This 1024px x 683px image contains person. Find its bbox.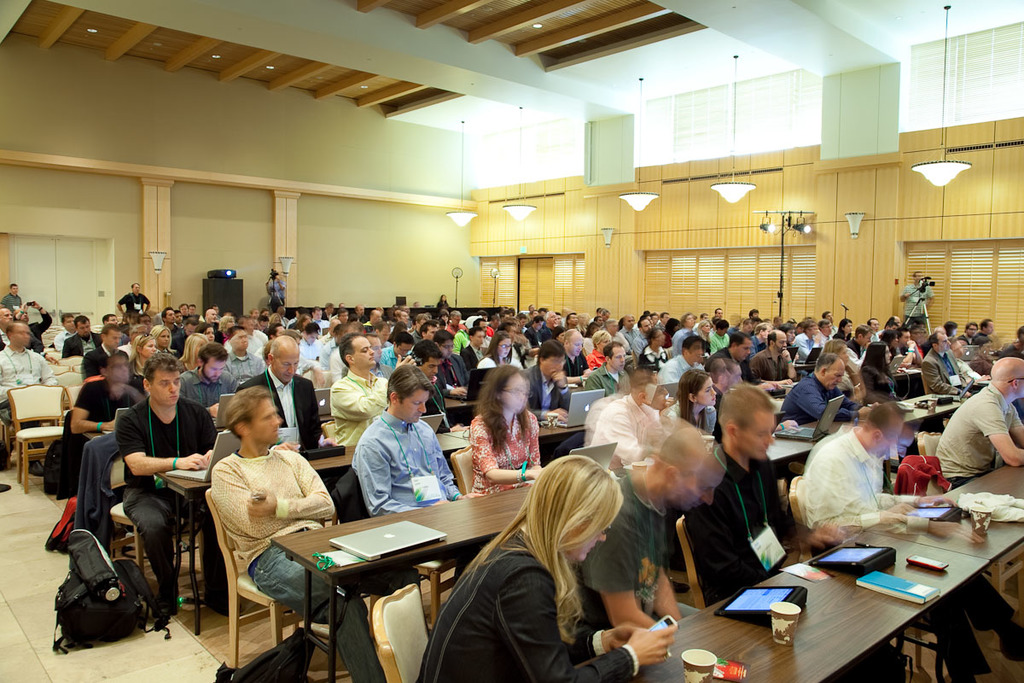
<region>862, 328, 926, 401</region>.
